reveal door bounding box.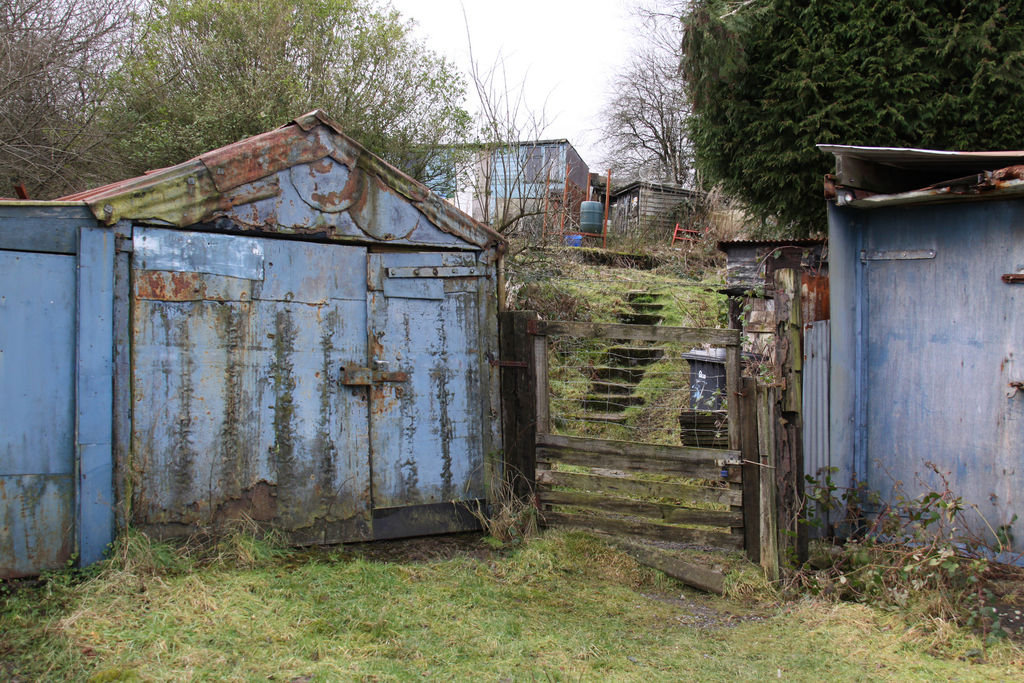
Revealed: Rect(365, 246, 486, 510).
